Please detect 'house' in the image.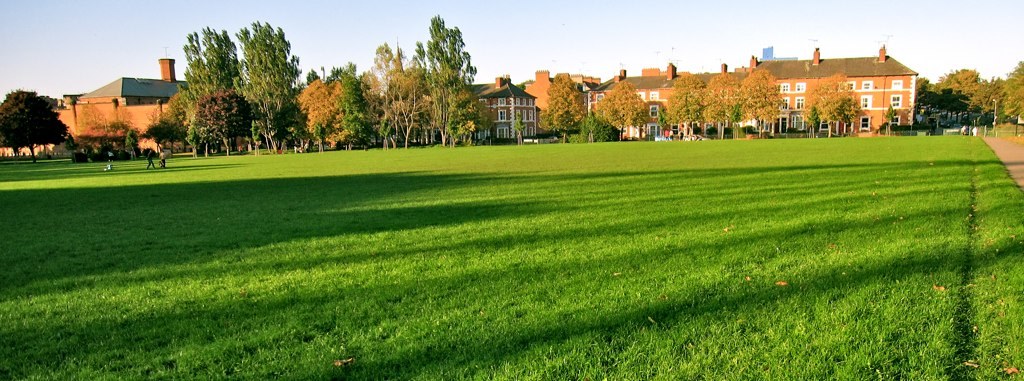
select_region(57, 46, 216, 155).
